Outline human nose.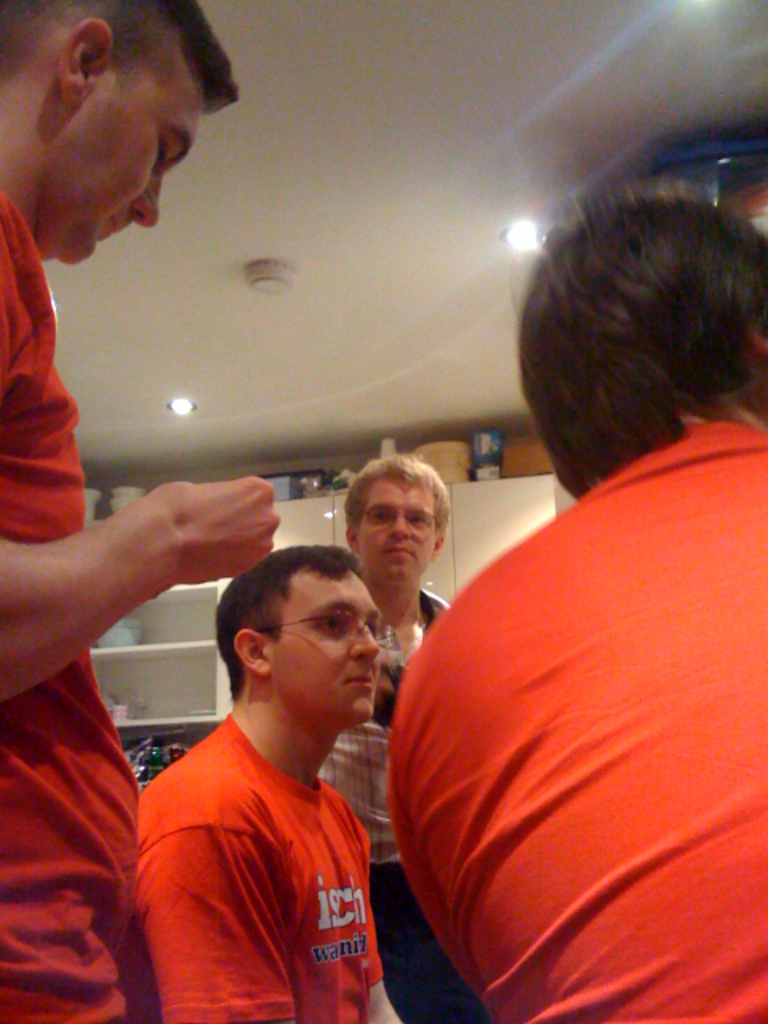
Outline: bbox(133, 174, 162, 224).
